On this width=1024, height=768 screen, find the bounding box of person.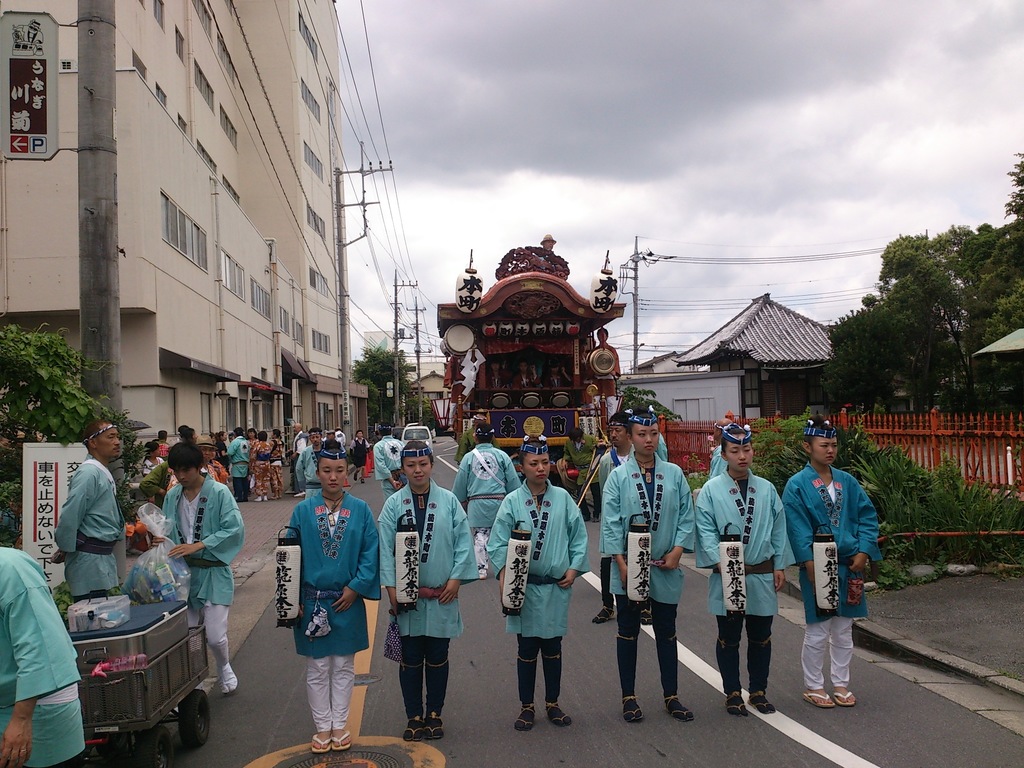
Bounding box: x1=710, y1=420, x2=741, y2=495.
